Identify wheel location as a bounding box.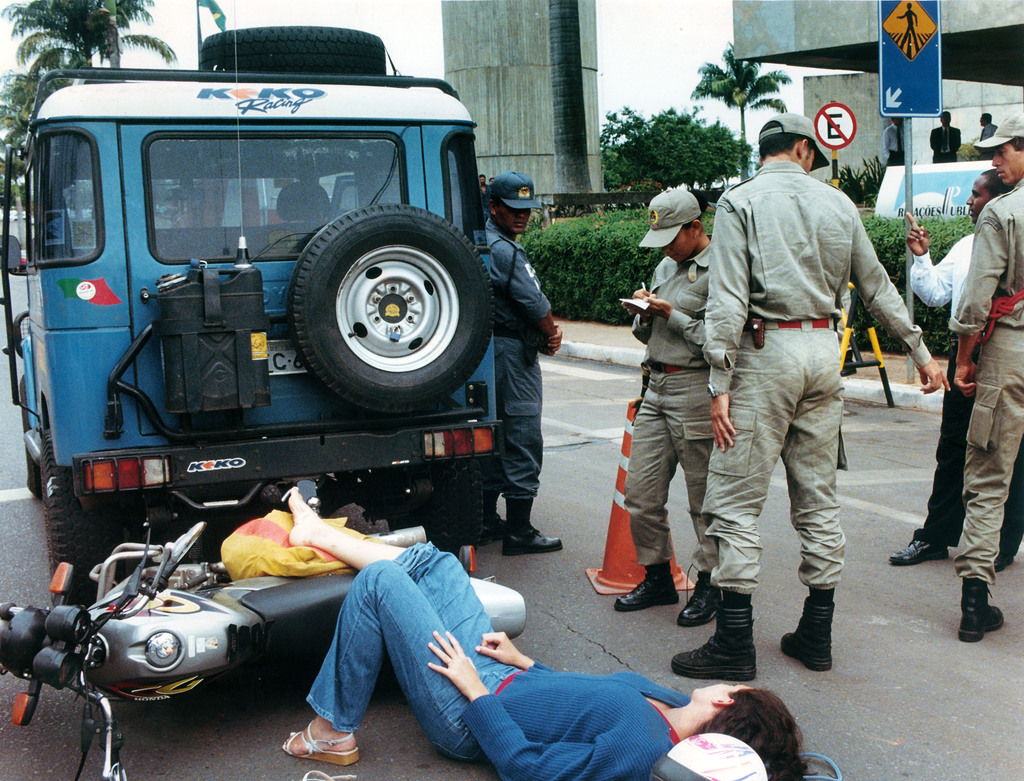
290:202:497:420.
